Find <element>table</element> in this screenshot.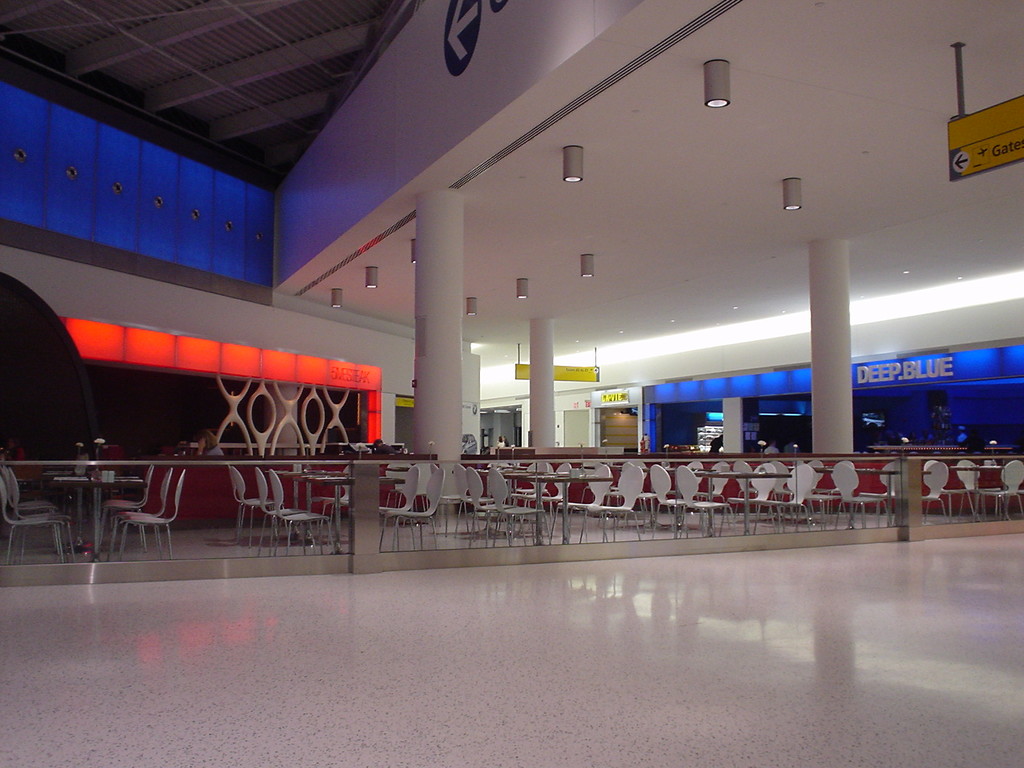
The bounding box for <element>table</element> is l=504, t=470, r=535, b=549.
